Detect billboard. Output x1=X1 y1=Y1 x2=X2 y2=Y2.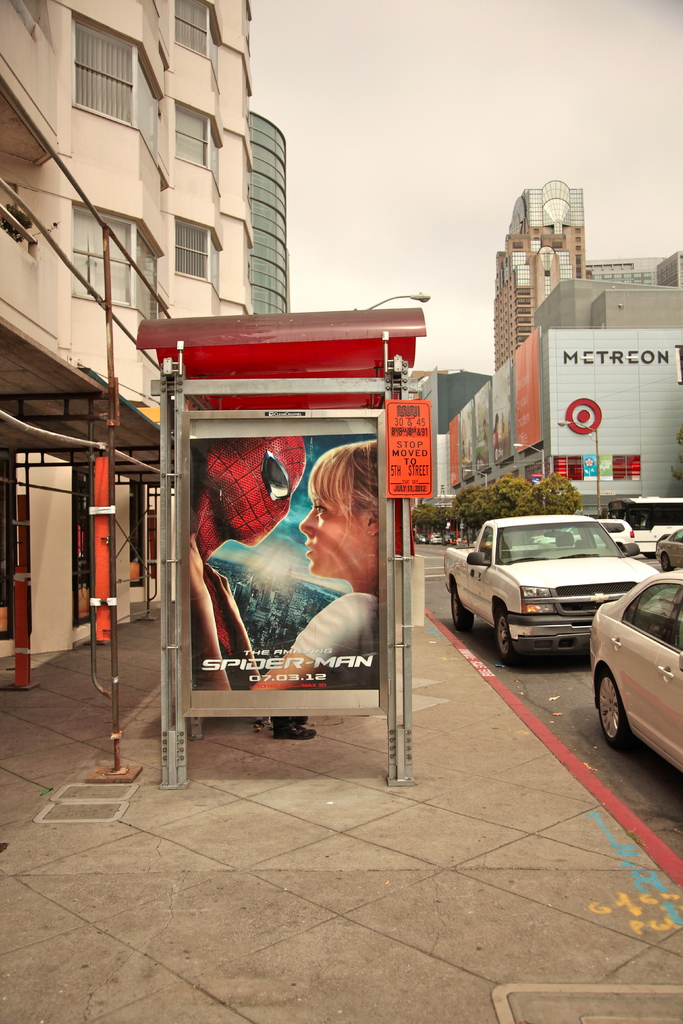
x1=179 y1=429 x2=387 y2=692.
